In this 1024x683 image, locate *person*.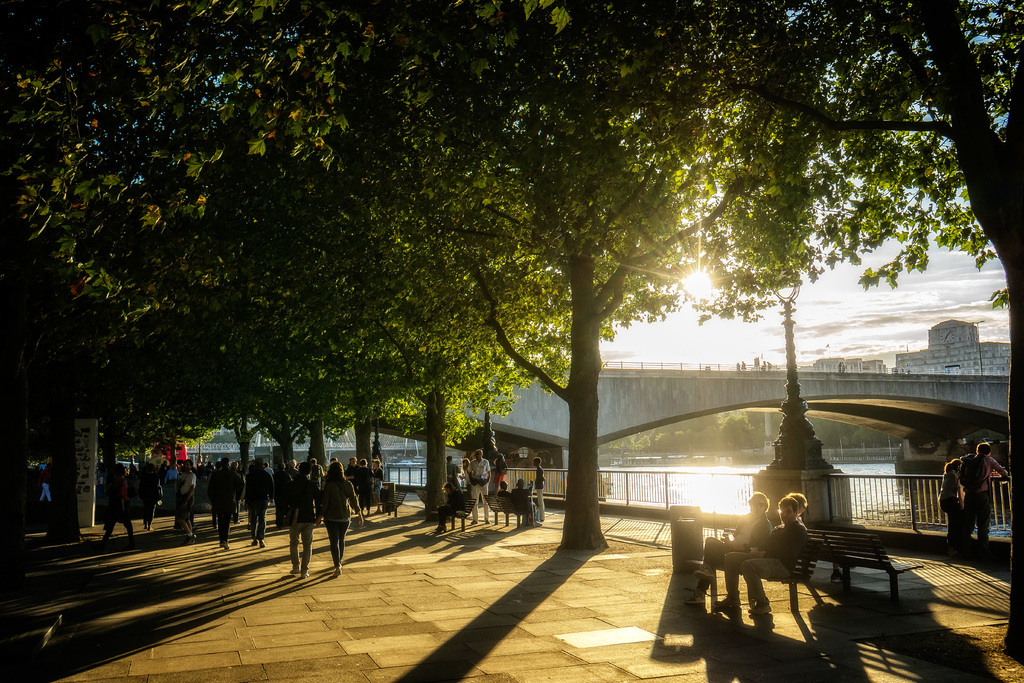
Bounding box: 961 443 1010 550.
